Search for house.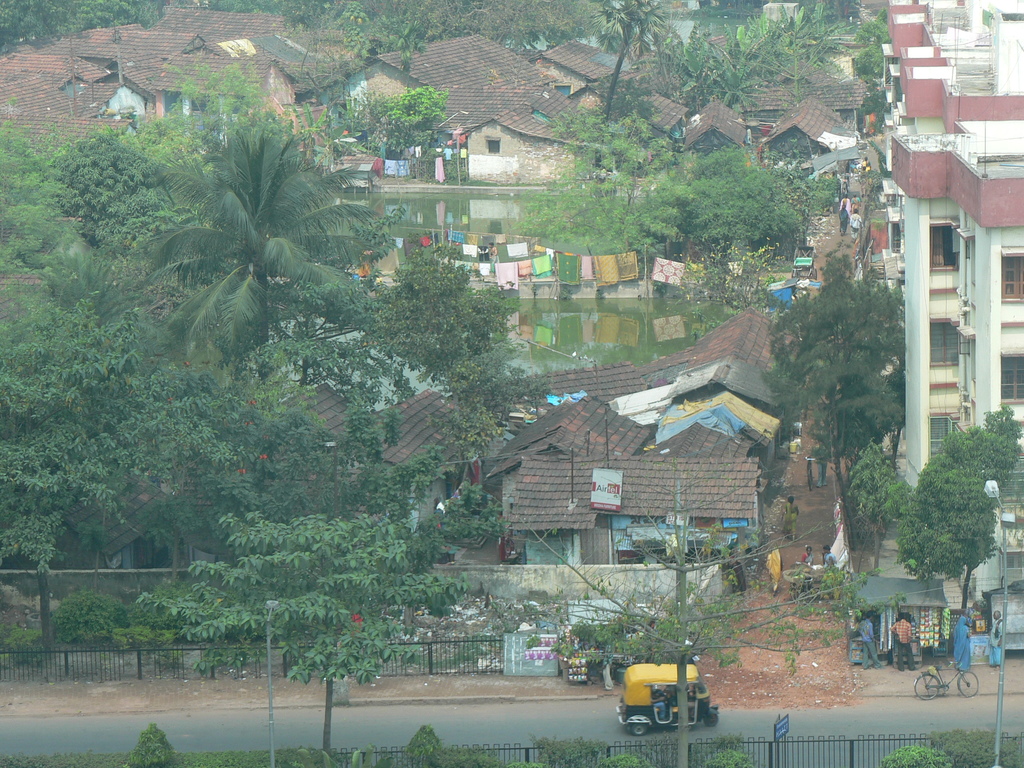
Found at l=519, t=33, r=636, b=105.
